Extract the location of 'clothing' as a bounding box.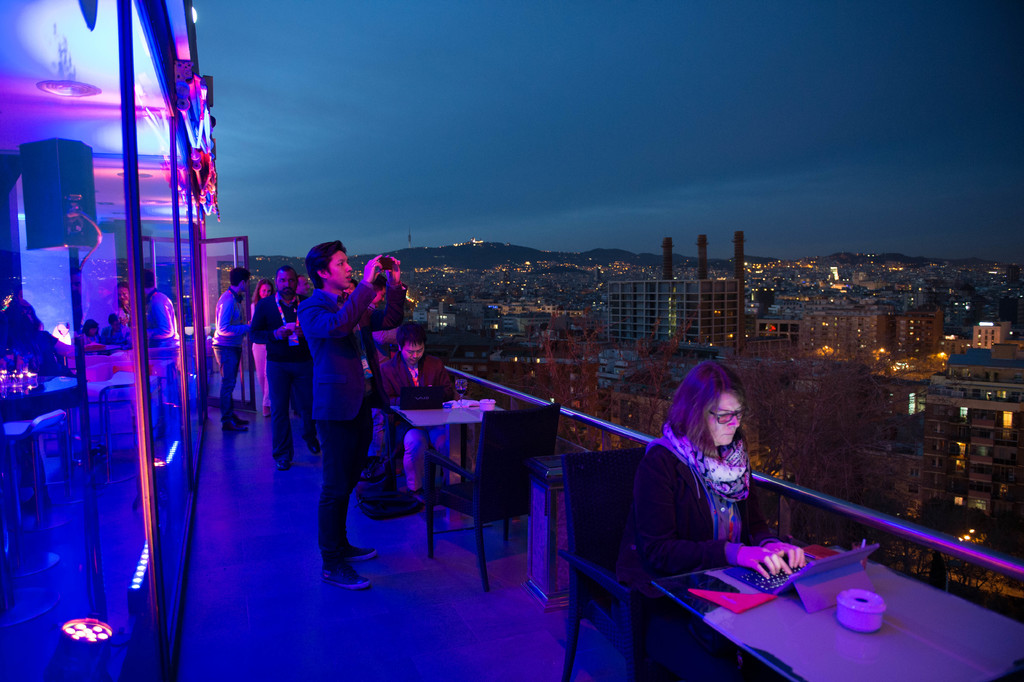
select_region(252, 289, 312, 445).
